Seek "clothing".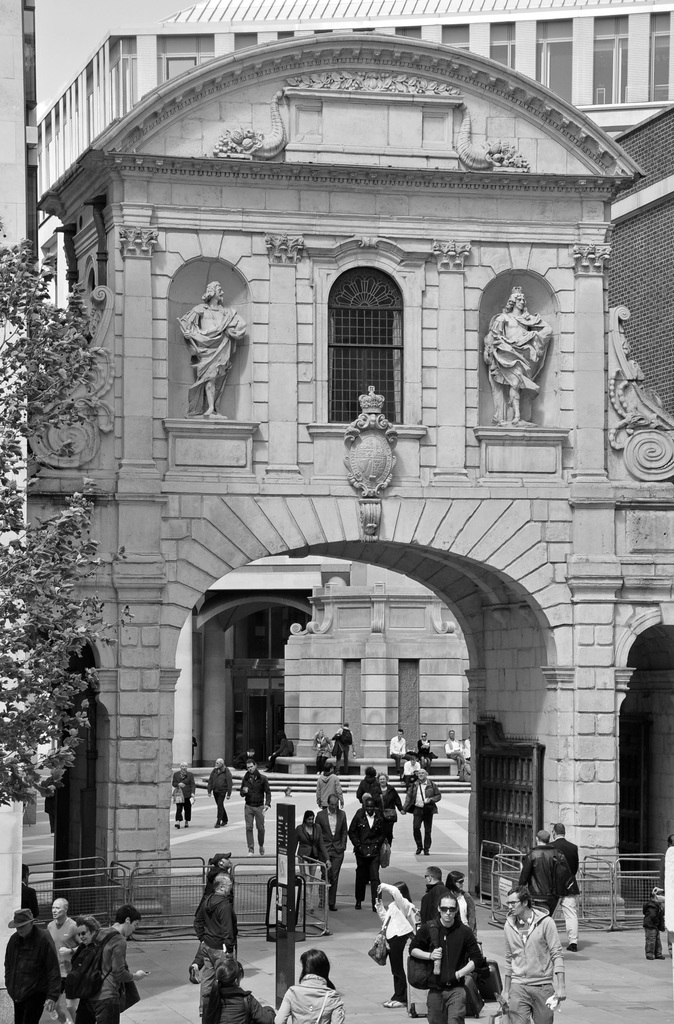
(88,930,142,1023).
